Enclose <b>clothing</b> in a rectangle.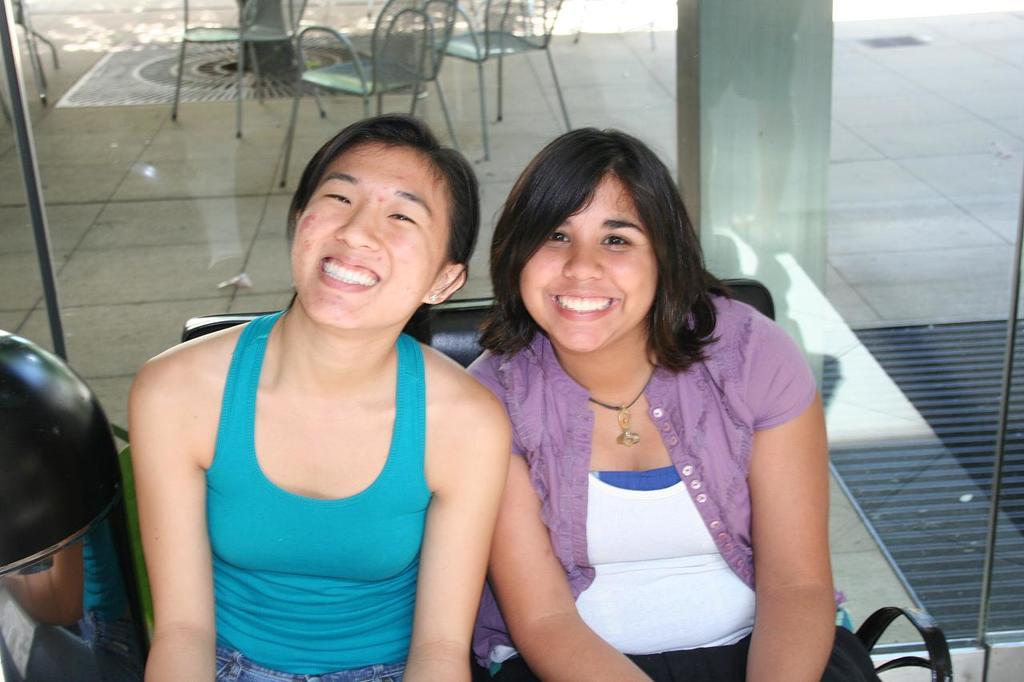
[left=206, top=307, right=433, bottom=681].
